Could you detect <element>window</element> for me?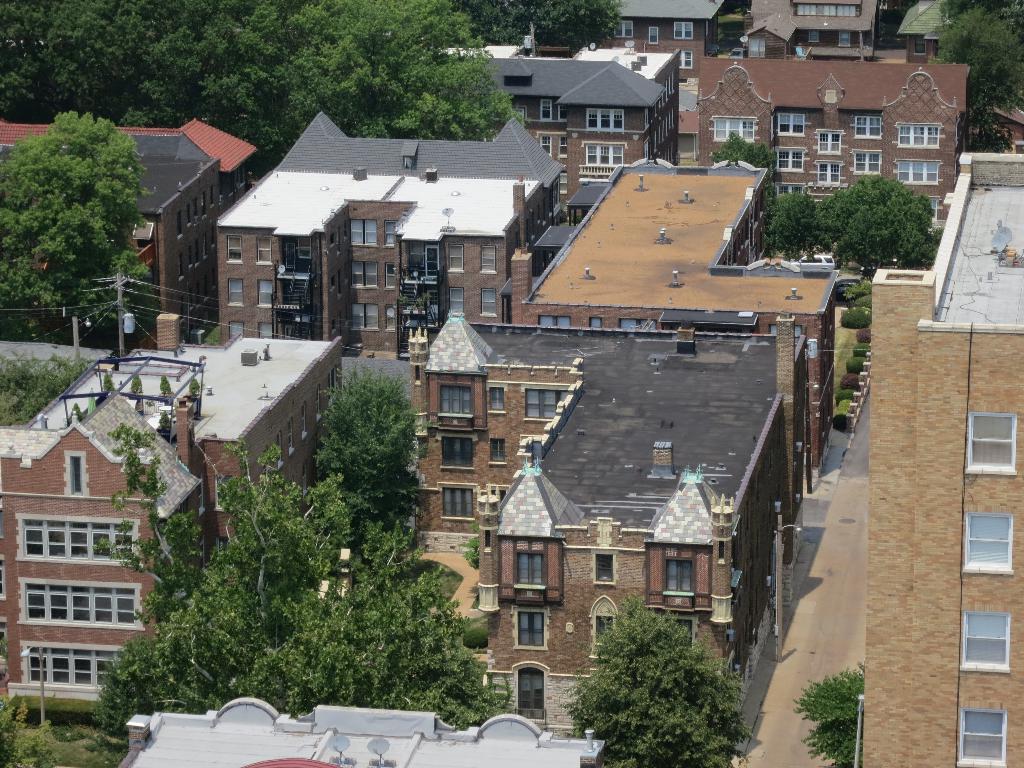
Detection result: box(451, 288, 464, 319).
